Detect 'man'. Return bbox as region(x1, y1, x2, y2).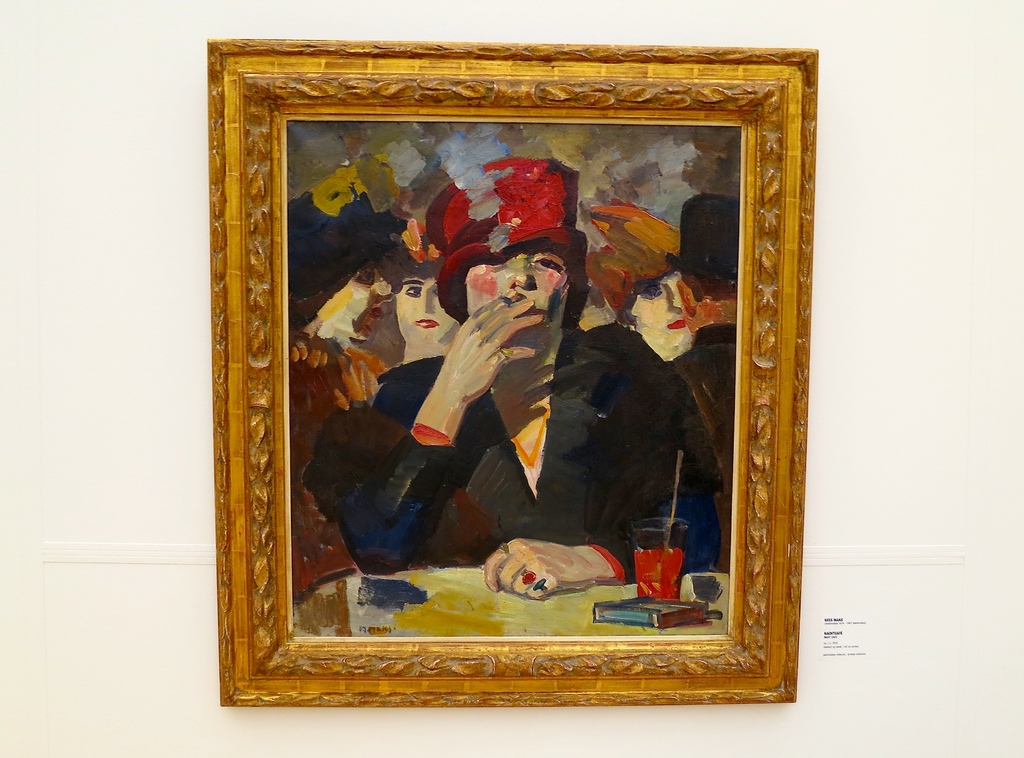
region(287, 149, 735, 622).
